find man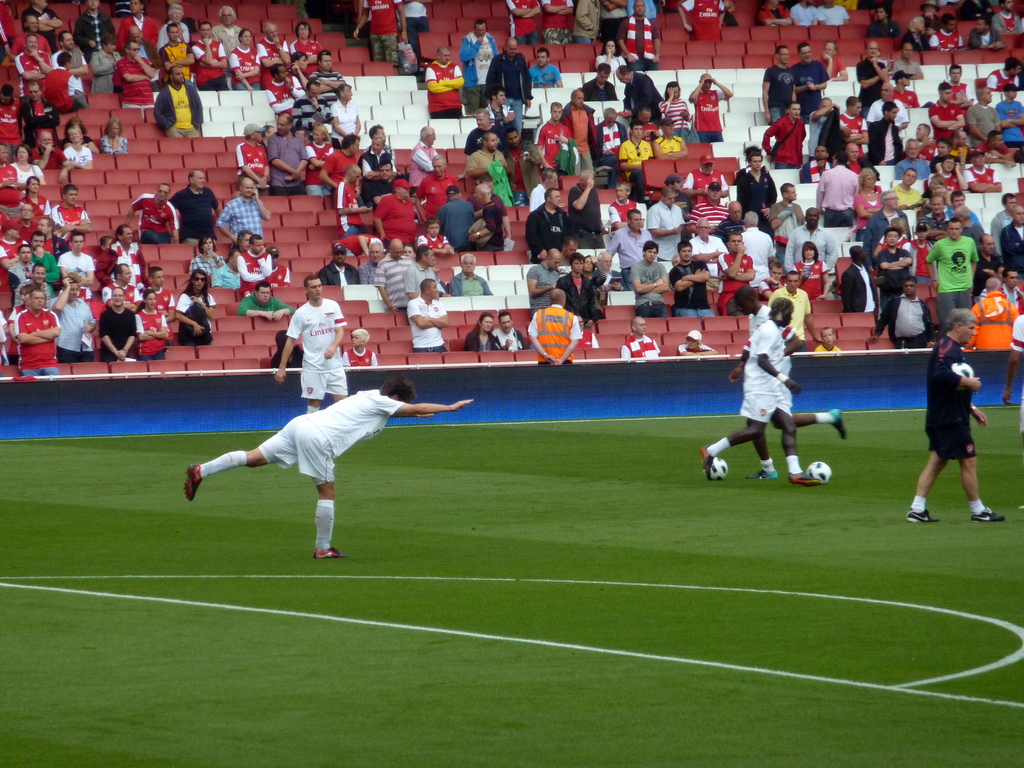
948 189 982 221
